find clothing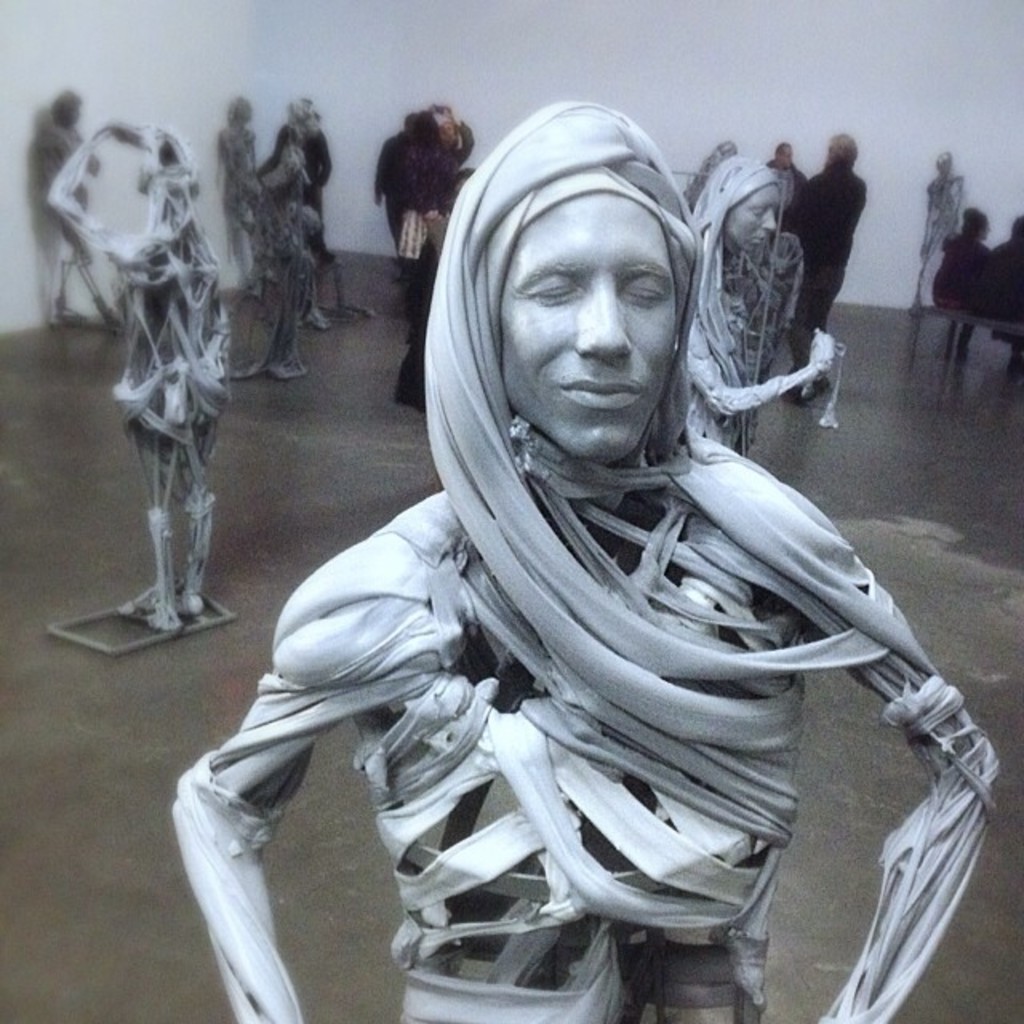
(762,165,813,232)
